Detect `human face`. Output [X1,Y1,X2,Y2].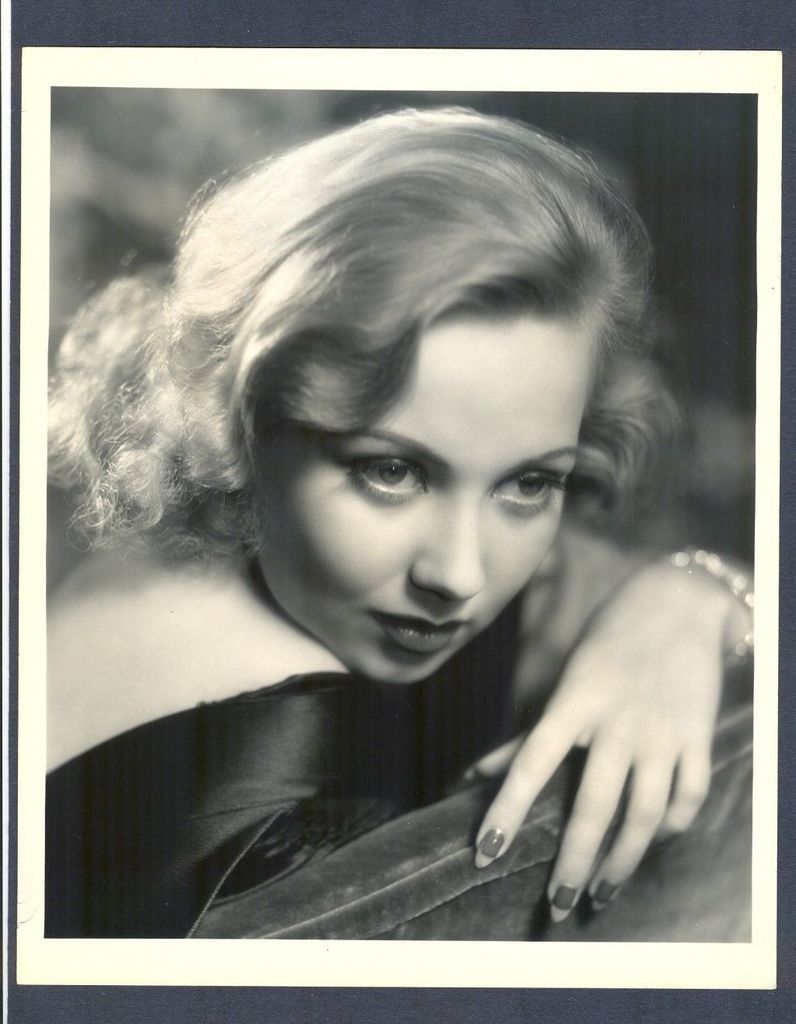
[251,324,587,683].
